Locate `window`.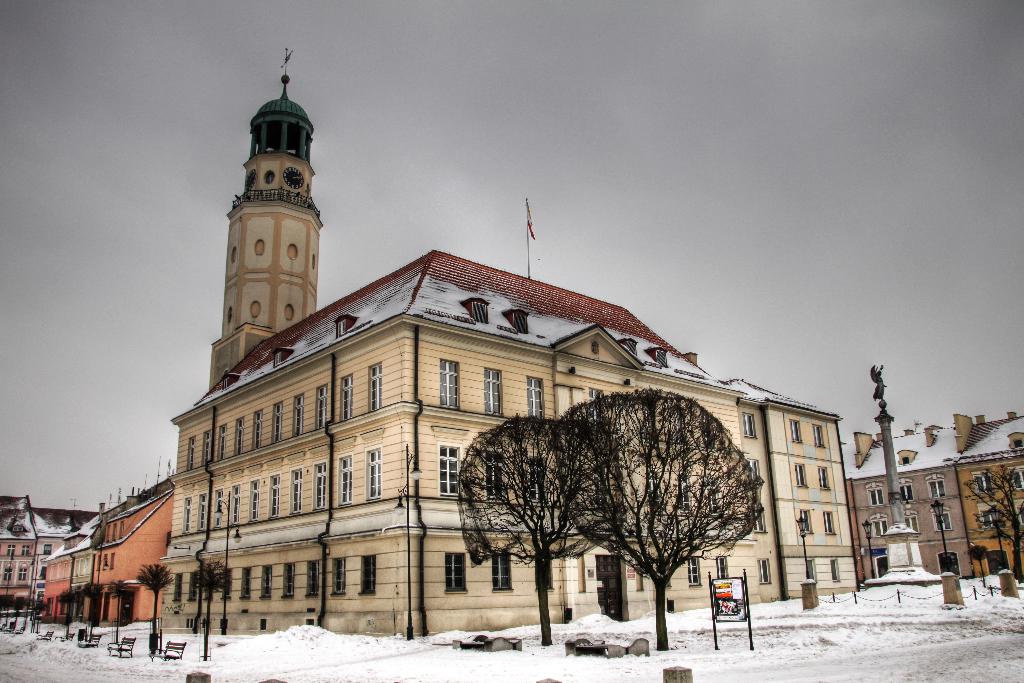
Bounding box: pyautogui.locateOnScreen(817, 463, 831, 489).
